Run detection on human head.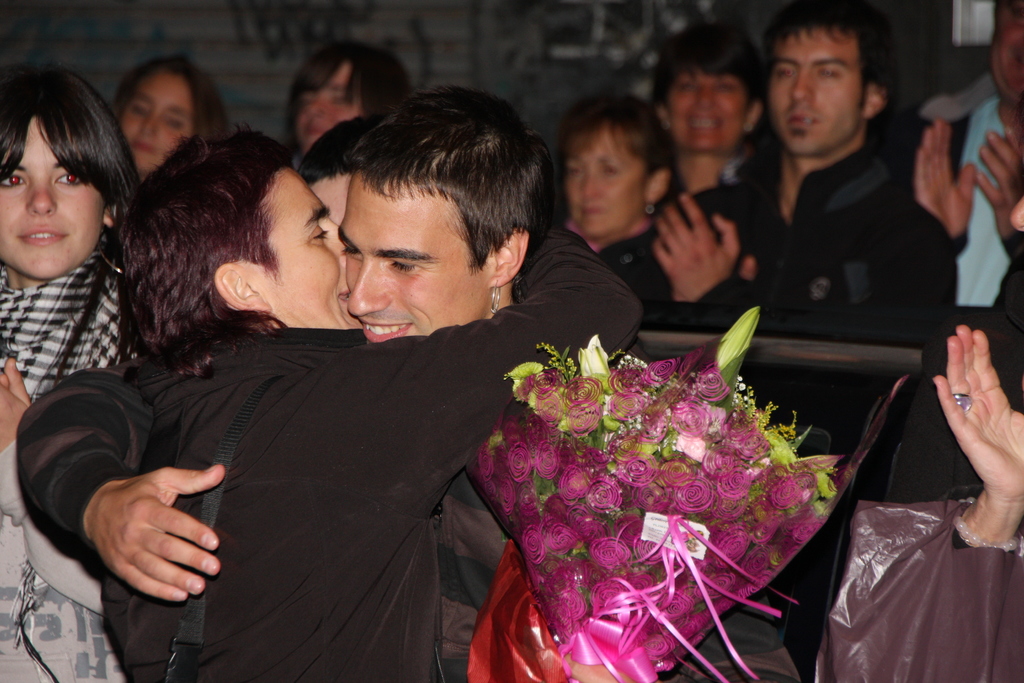
Result: box=[298, 111, 391, 226].
